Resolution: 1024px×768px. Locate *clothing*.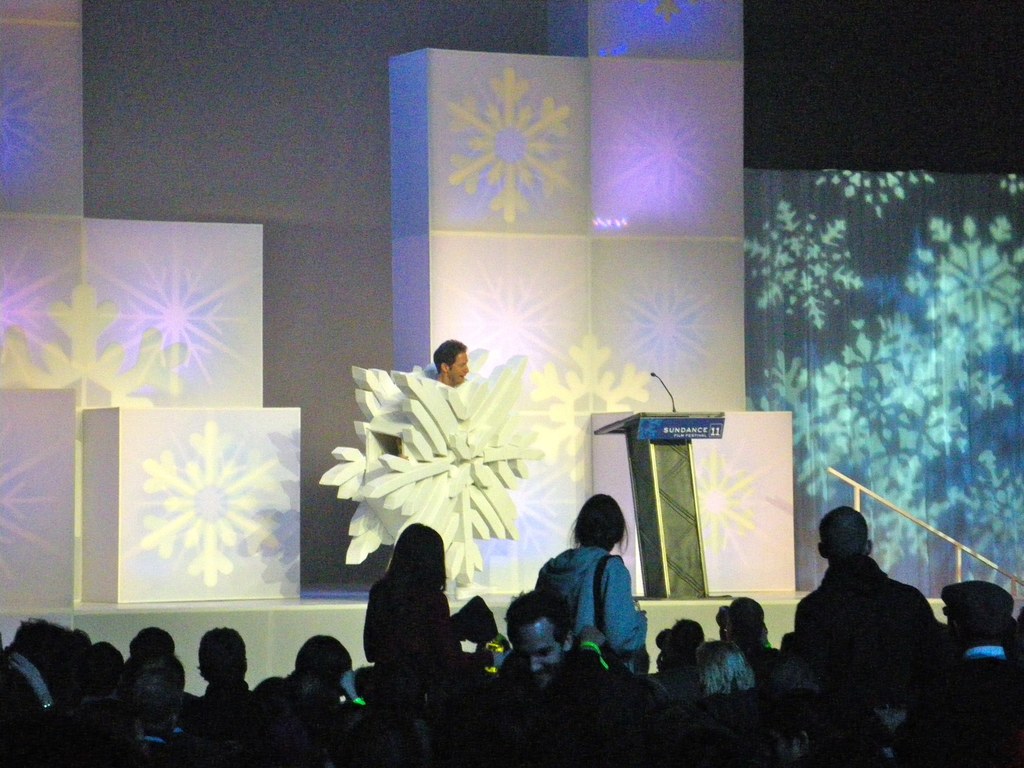
358/568/468/683.
